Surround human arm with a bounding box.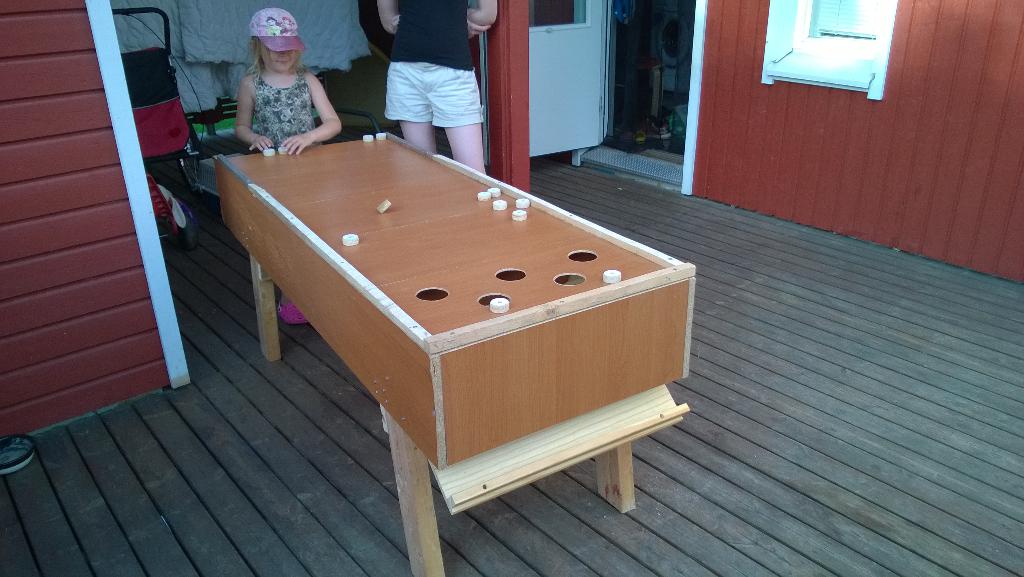
228/75/273/151.
